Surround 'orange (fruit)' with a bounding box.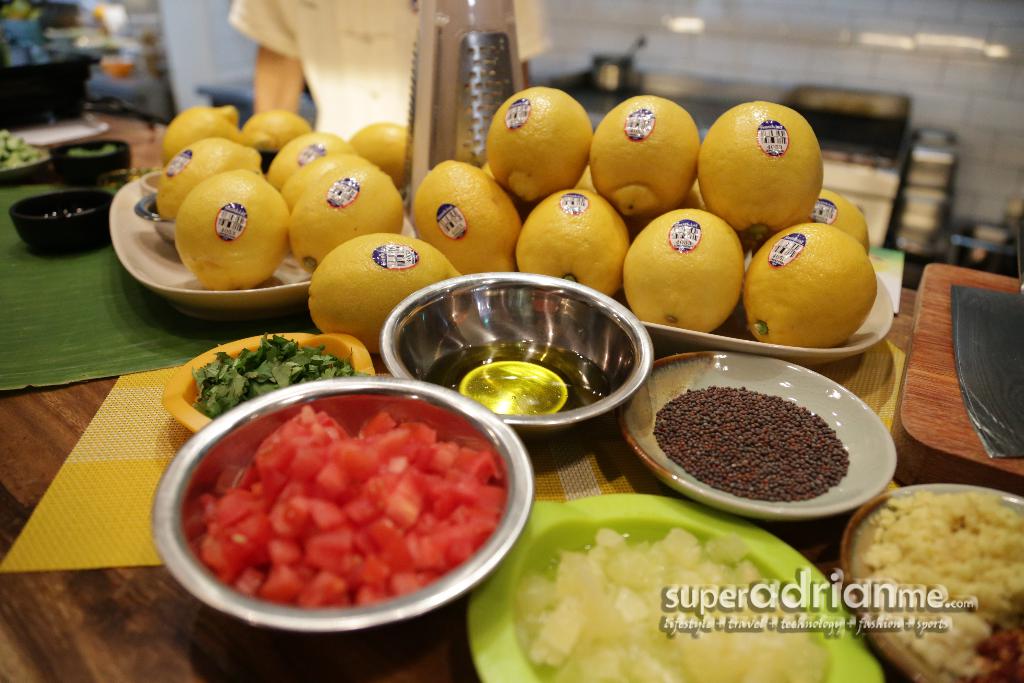
{"x1": 524, "y1": 186, "x2": 630, "y2": 297}.
